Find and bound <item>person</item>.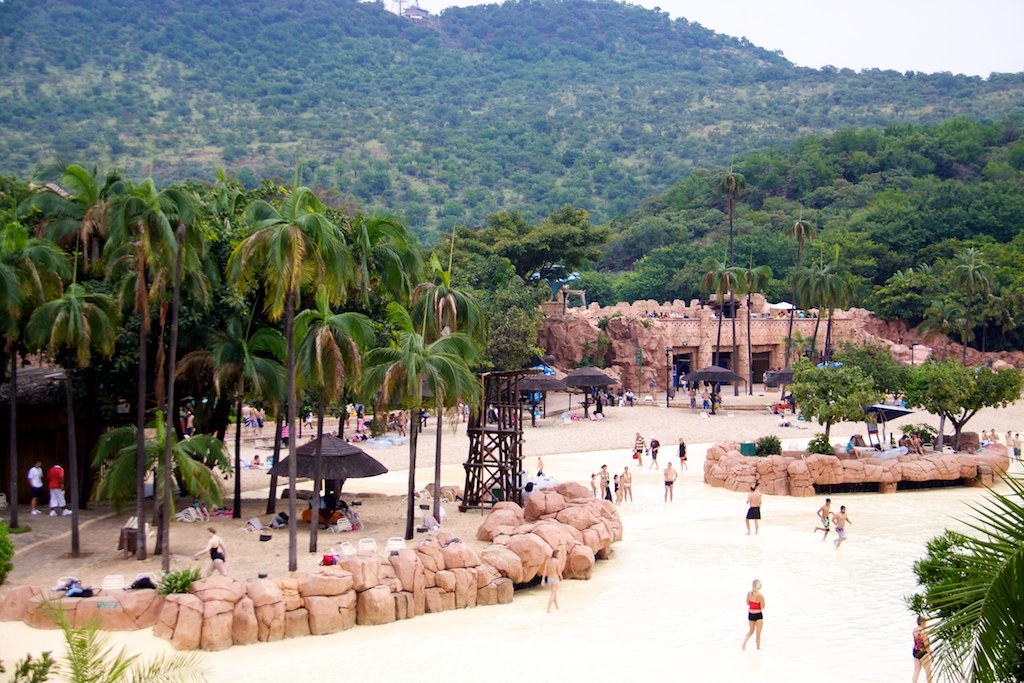
Bound: bbox=(846, 435, 866, 456).
